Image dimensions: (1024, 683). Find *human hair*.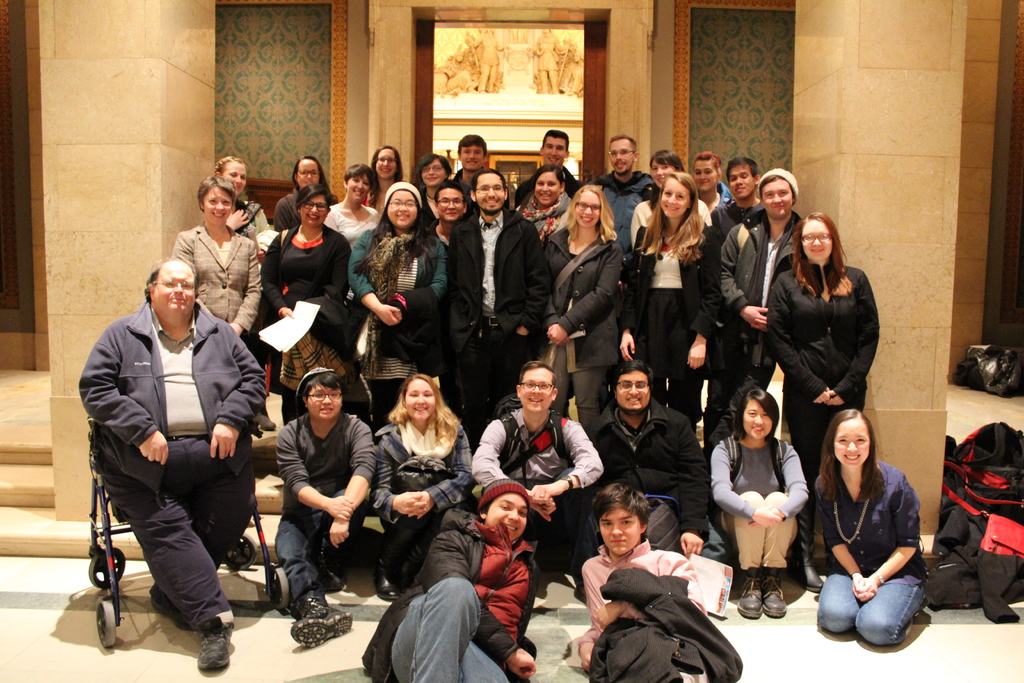
left=592, top=481, right=652, bottom=532.
